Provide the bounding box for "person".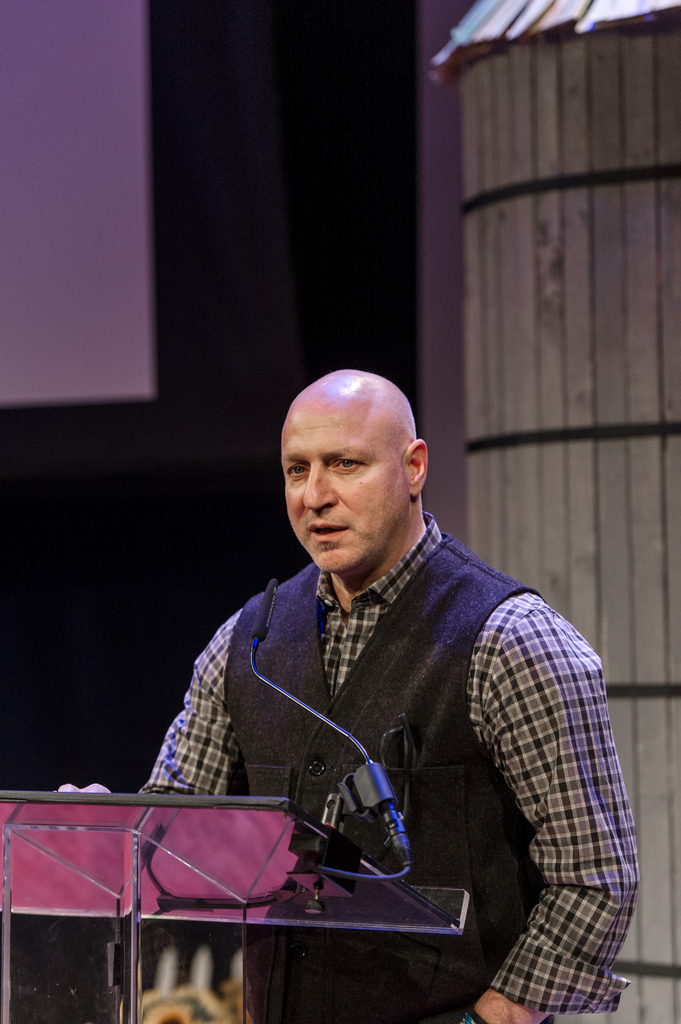
left=80, top=364, right=652, bottom=1023.
